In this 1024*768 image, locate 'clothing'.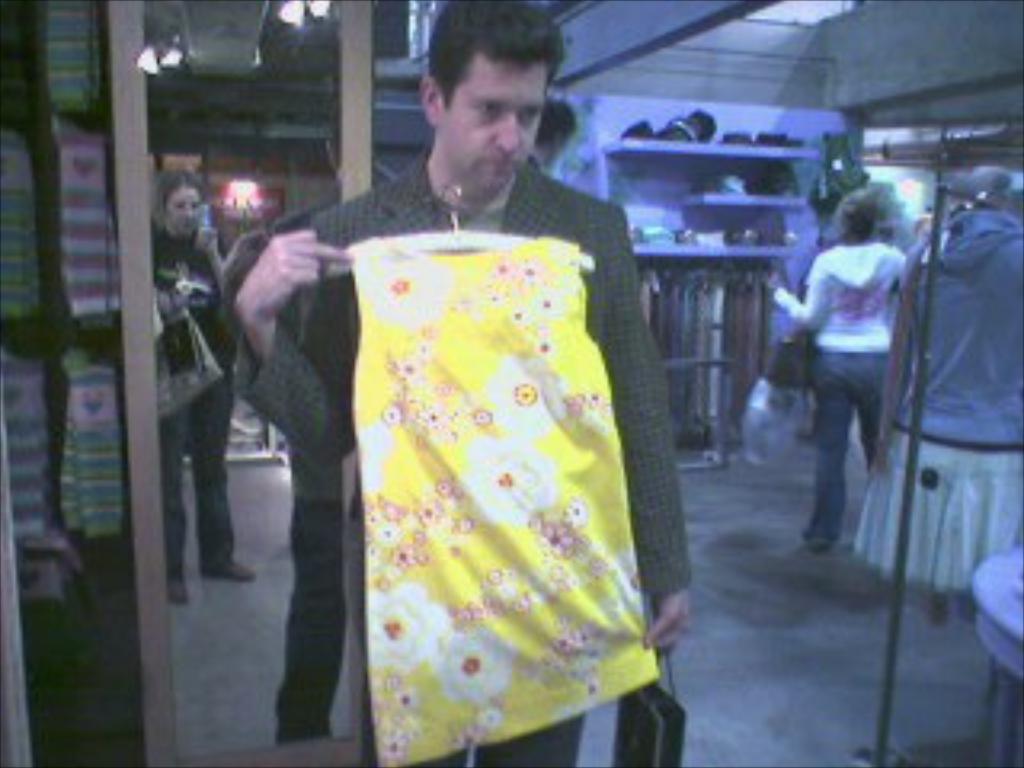
Bounding box: <box>240,141,694,765</box>.
